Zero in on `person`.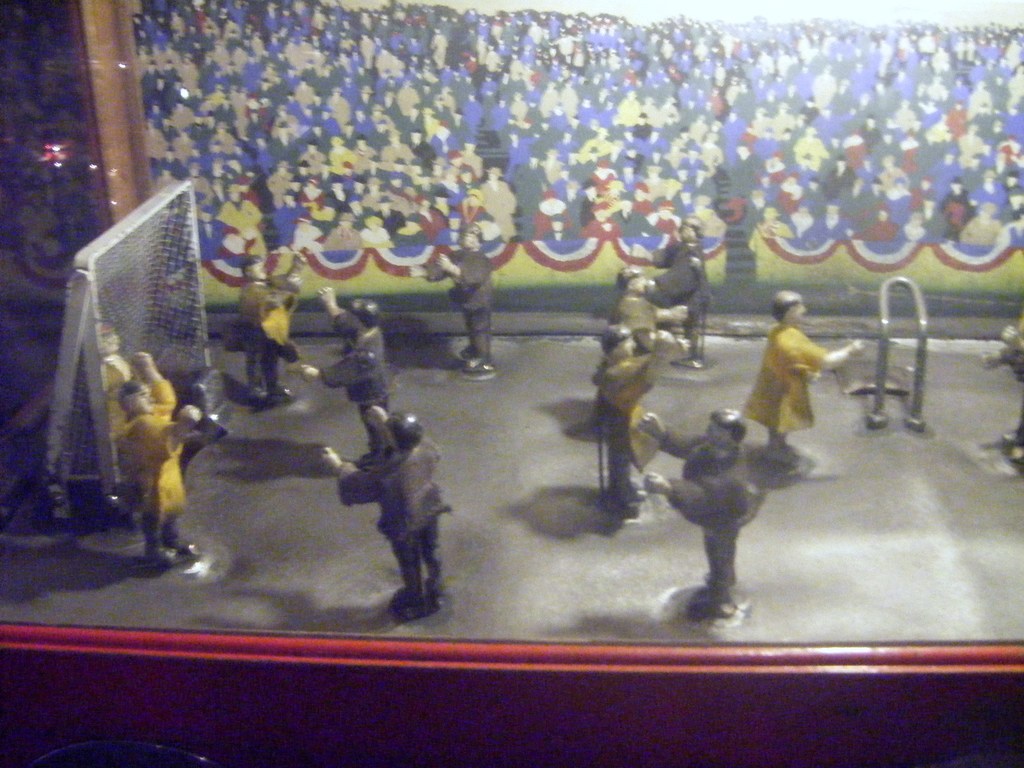
Zeroed in: detection(593, 327, 696, 515).
